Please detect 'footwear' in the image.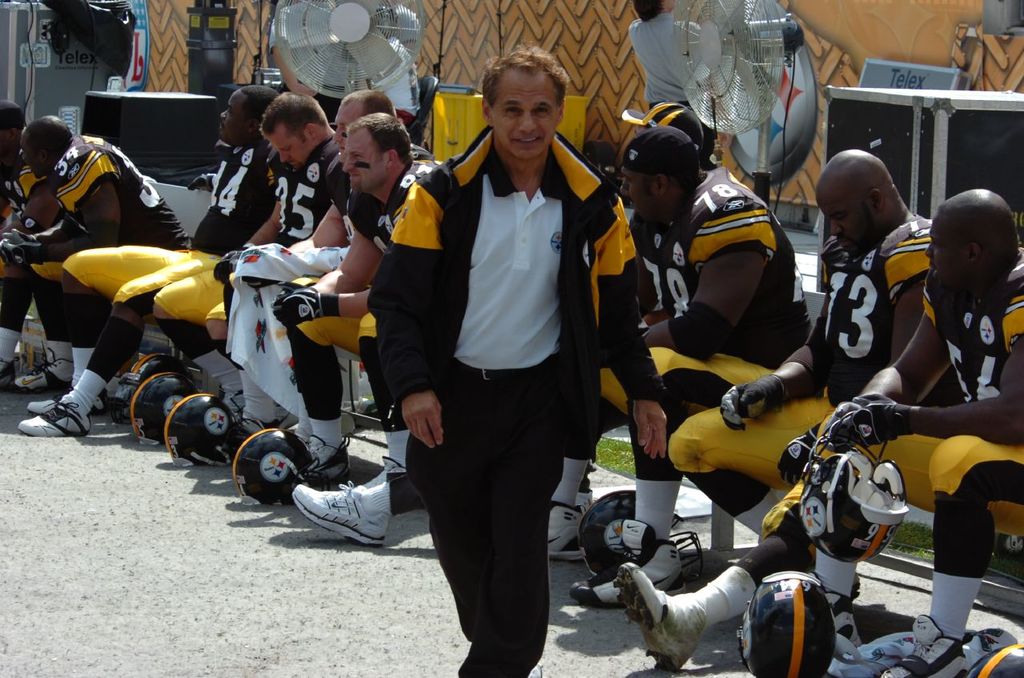
0,355,10,391.
